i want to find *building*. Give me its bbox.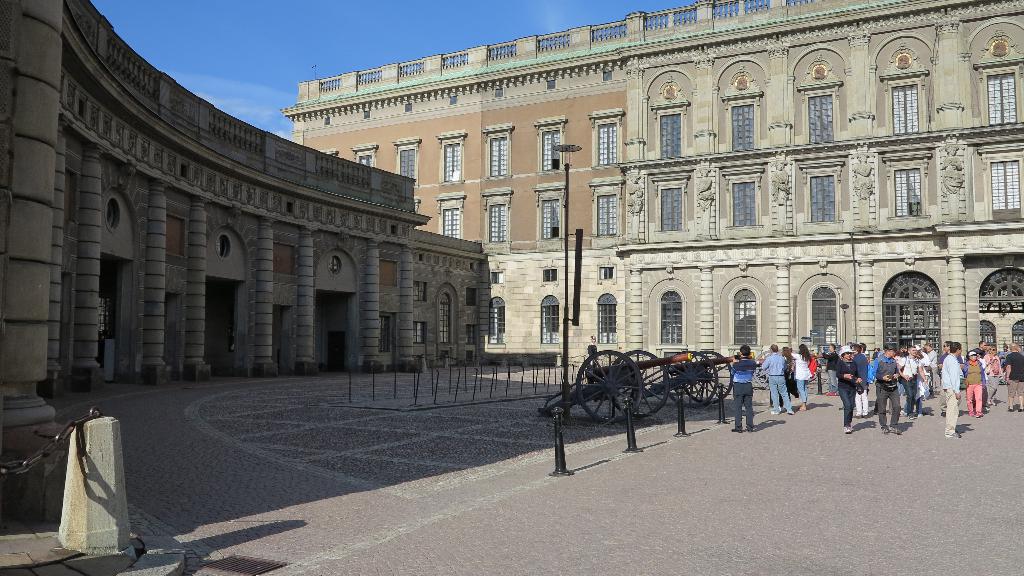
locate(286, 24, 621, 355).
